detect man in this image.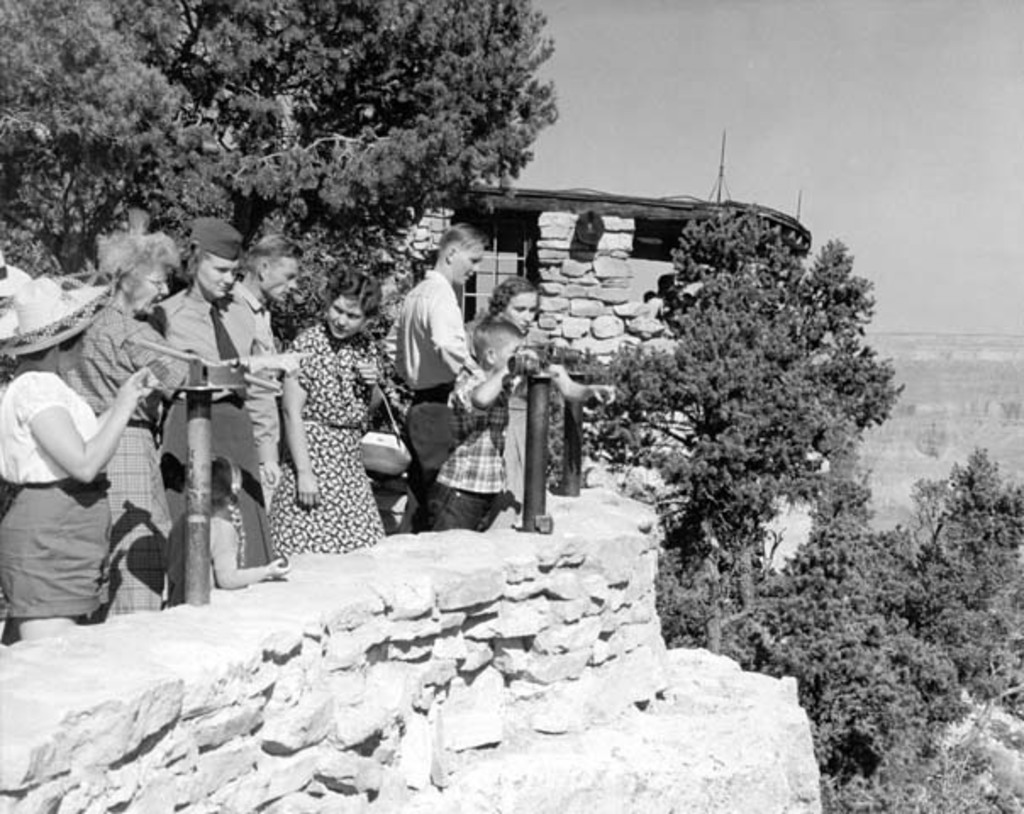
Detection: box=[222, 227, 303, 482].
